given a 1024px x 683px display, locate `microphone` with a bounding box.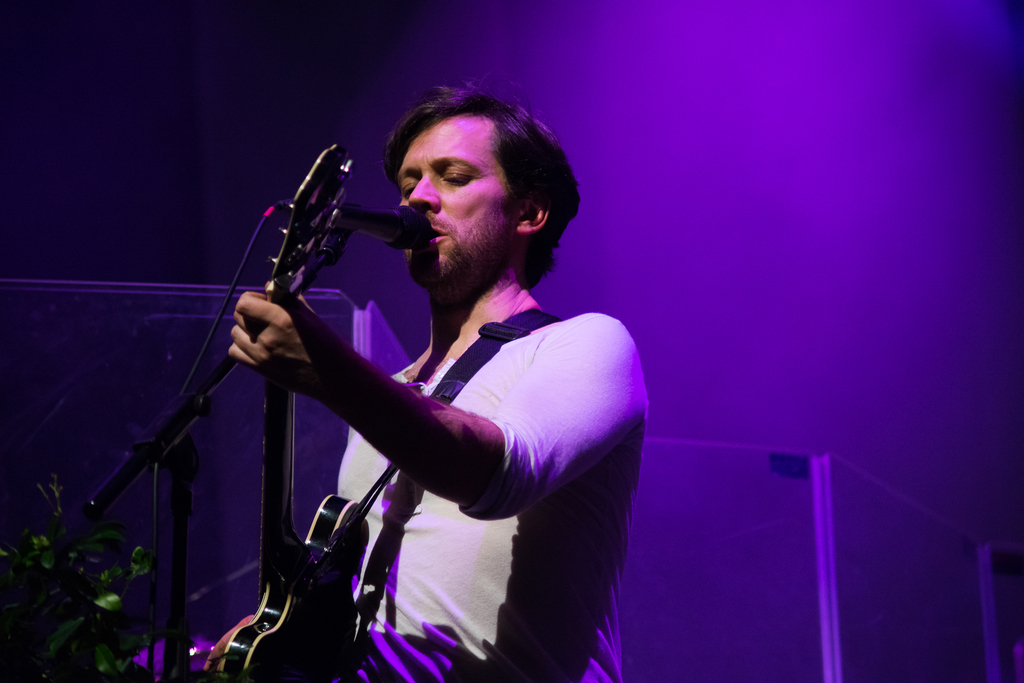
Located: locate(301, 195, 421, 259).
